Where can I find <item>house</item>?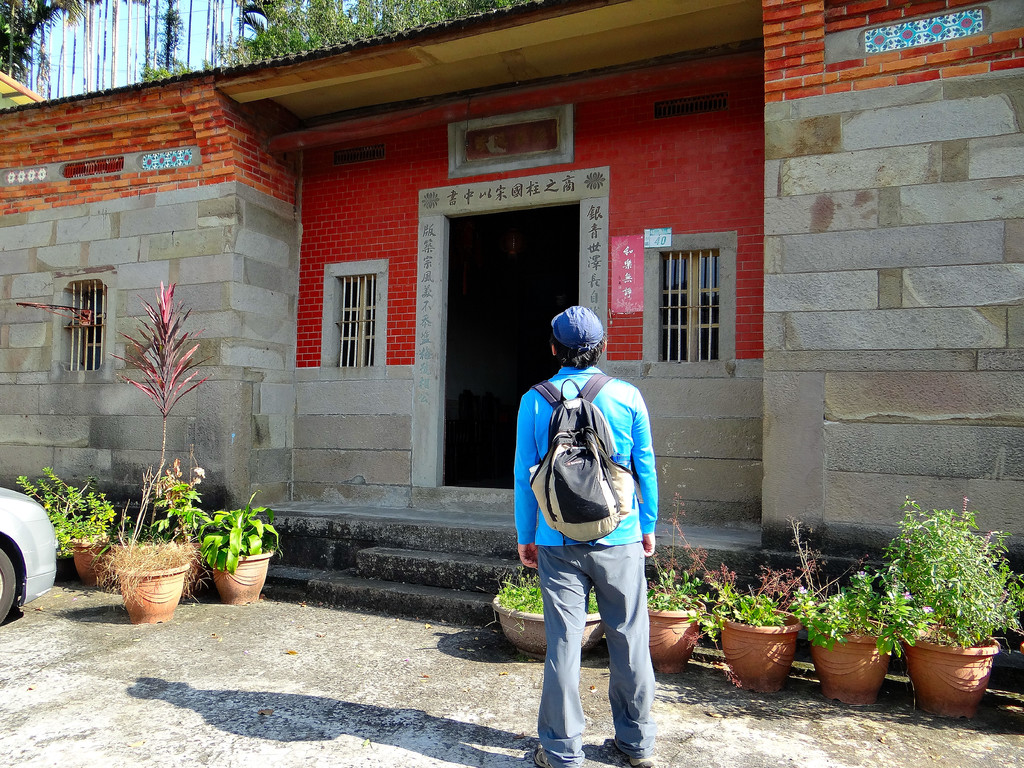
You can find it at {"left": 0, "top": 0, "right": 1023, "bottom": 666}.
